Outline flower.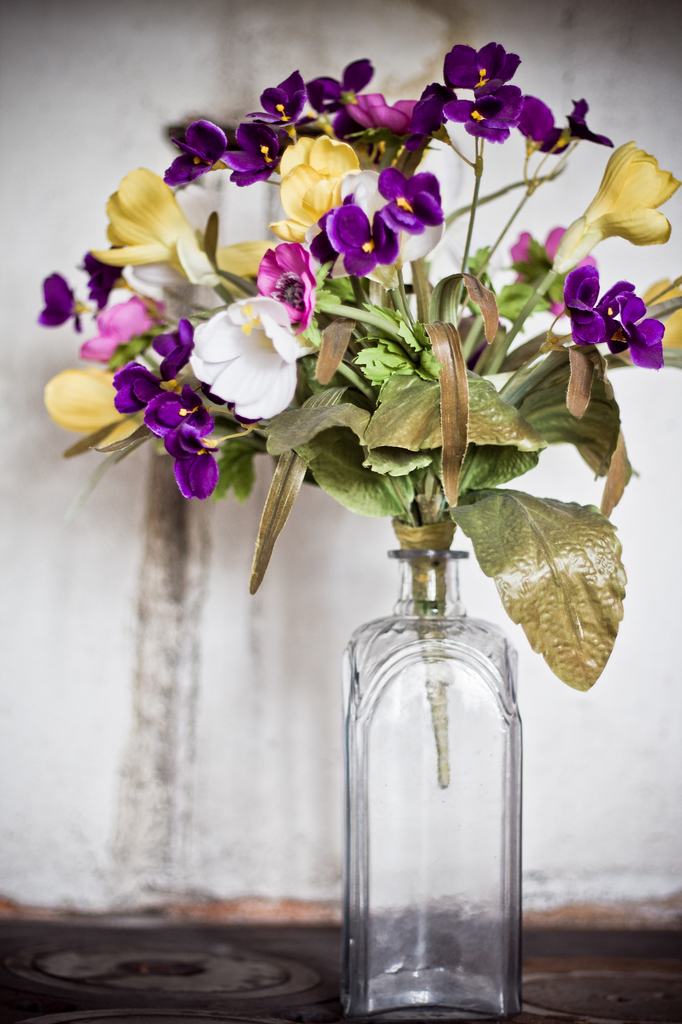
Outline: x1=38 y1=267 x2=89 y2=340.
